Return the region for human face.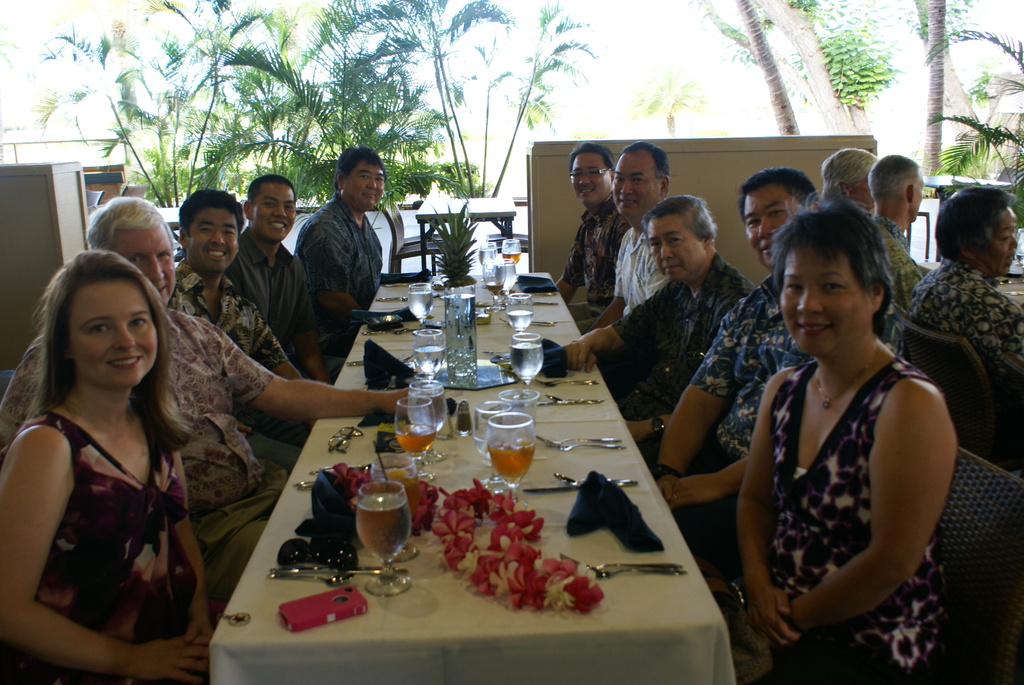
x1=117 y1=218 x2=176 y2=304.
